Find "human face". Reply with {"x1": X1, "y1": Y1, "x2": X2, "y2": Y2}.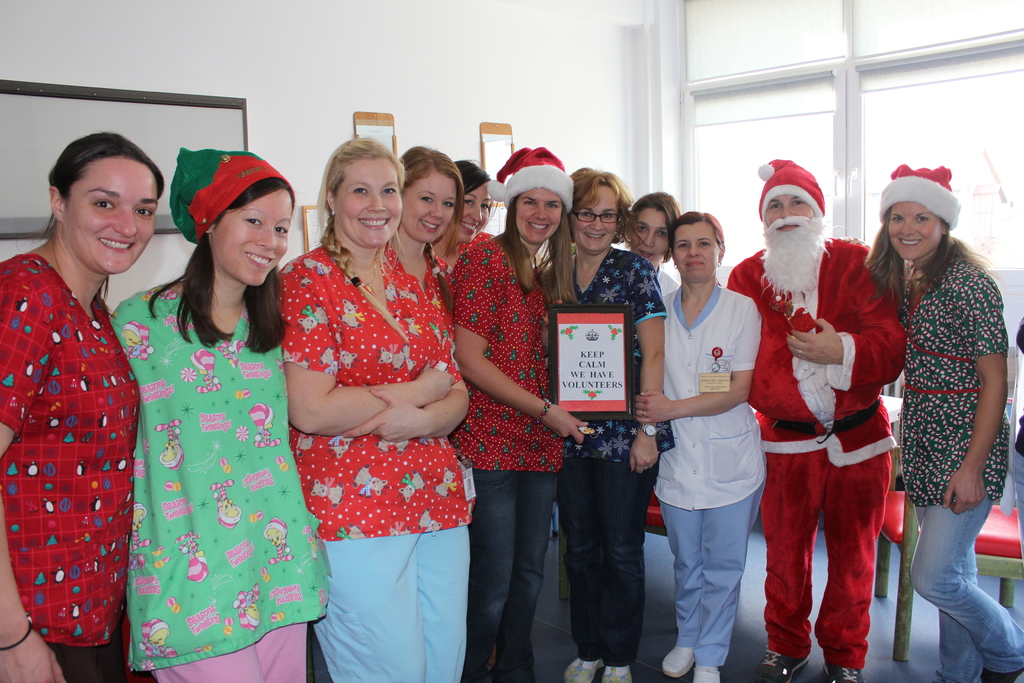
{"x1": 674, "y1": 224, "x2": 720, "y2": 281}.
